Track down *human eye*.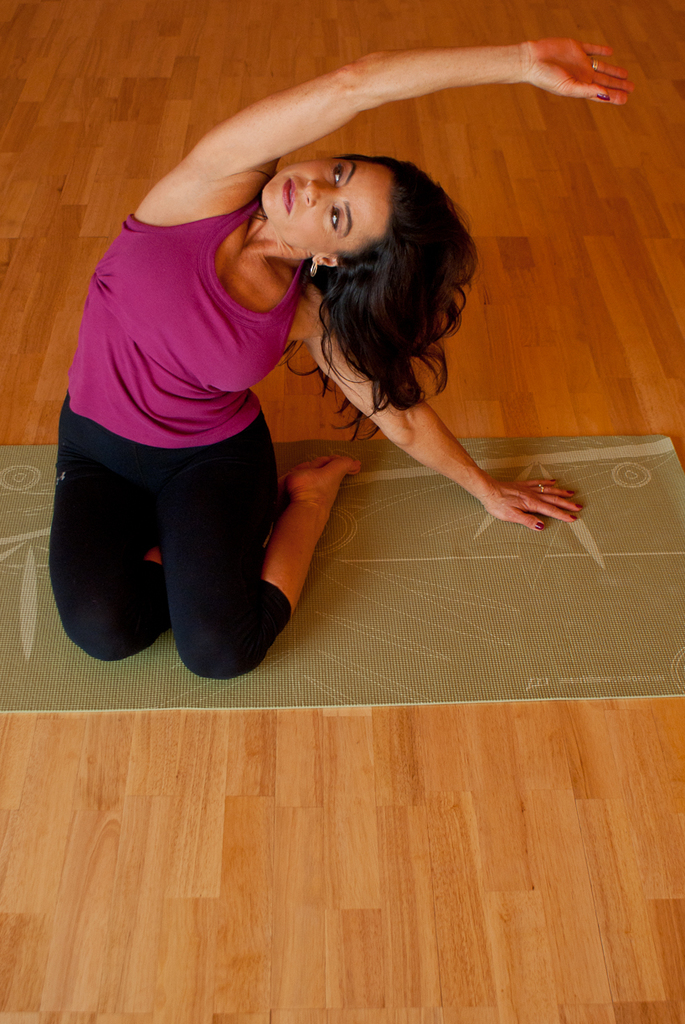
Tracked to Rect(328, 199, 342, 230).
